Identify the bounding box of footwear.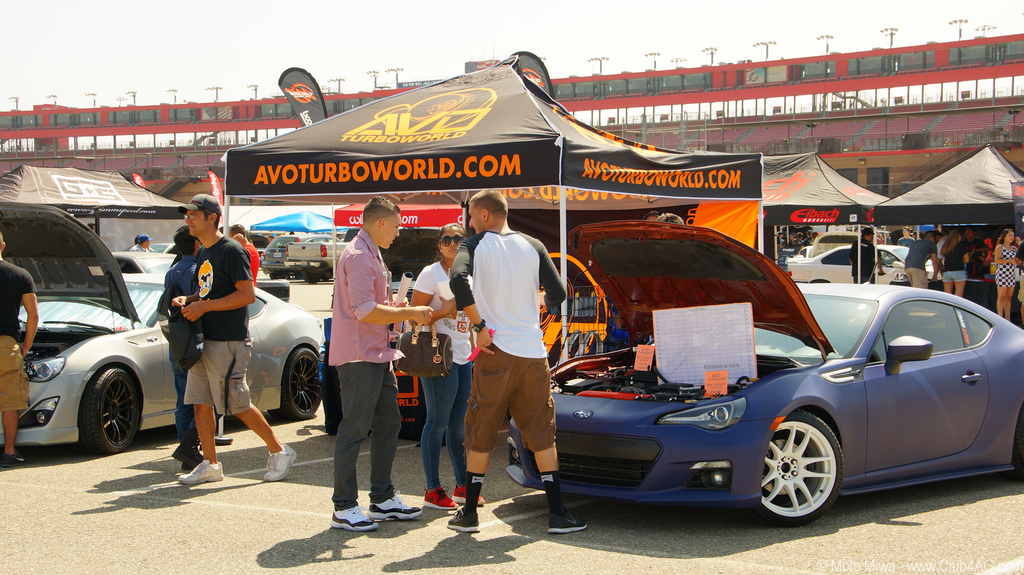
detection(422, 492, 460, 511).
